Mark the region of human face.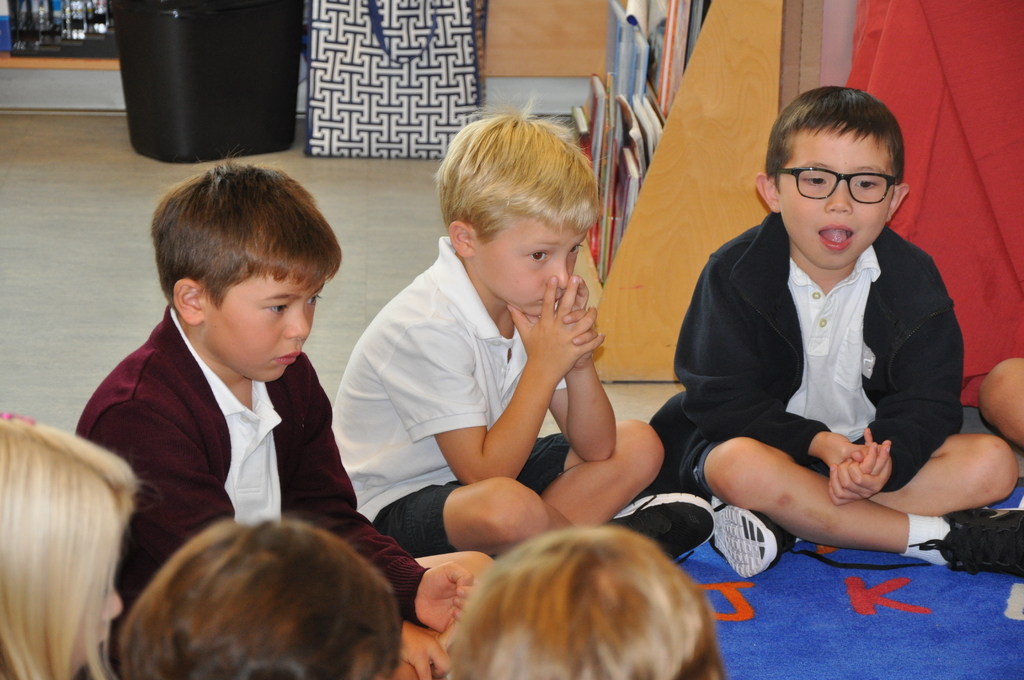
Region: [left=476, top=214, right=588, bottom=321].
